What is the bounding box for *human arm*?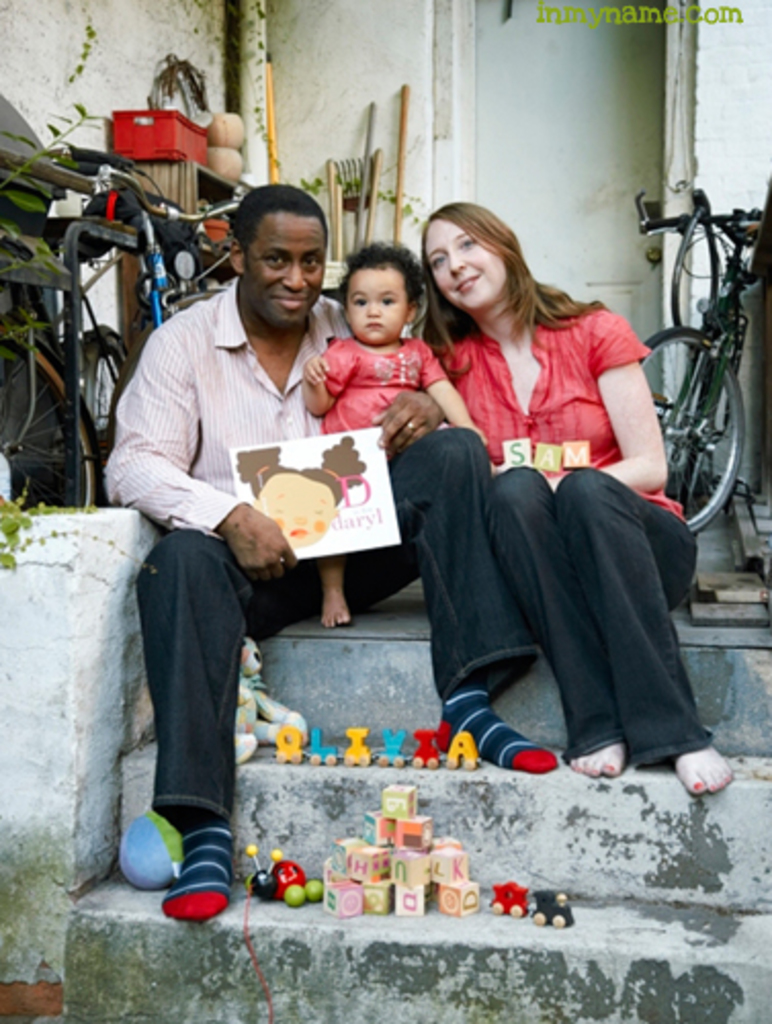
left=102, top=334, right=297, bottom=580.
